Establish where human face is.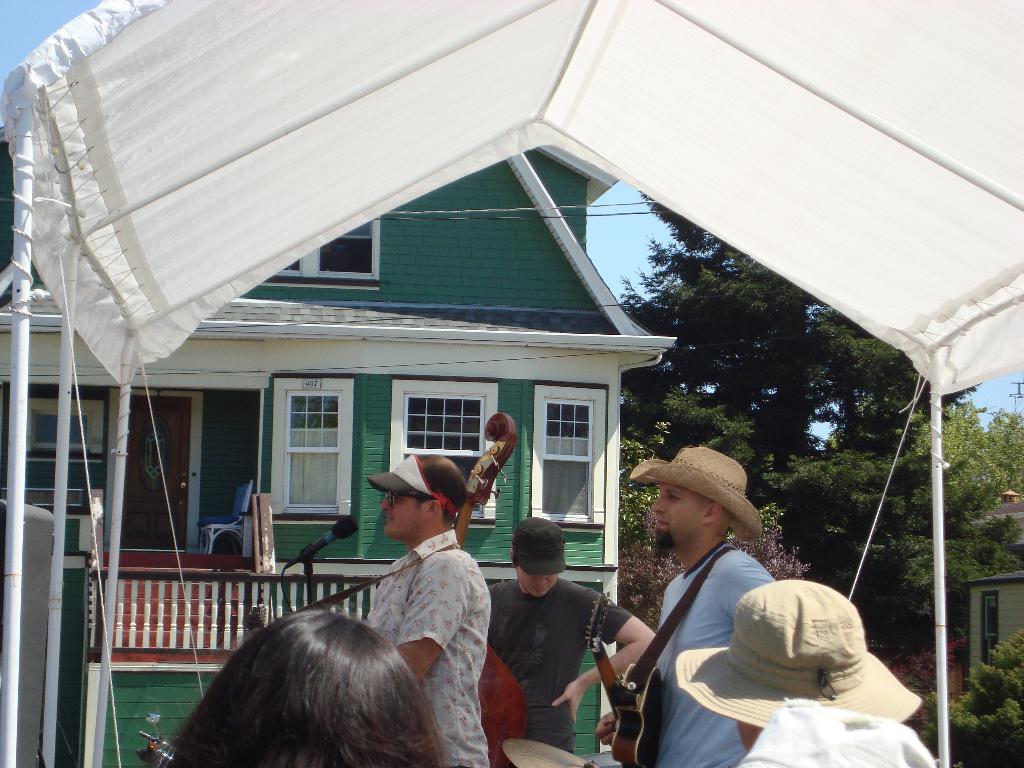
Established at bbox=[377, 492, 425, 536].
